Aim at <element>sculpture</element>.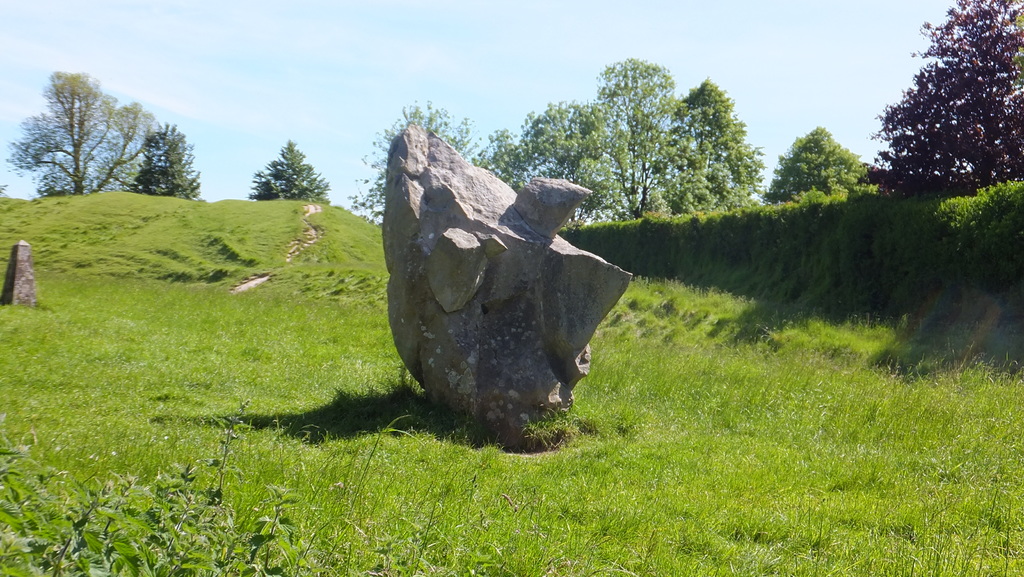
Aimed at <region>403, 140, 596, 432</region>.
